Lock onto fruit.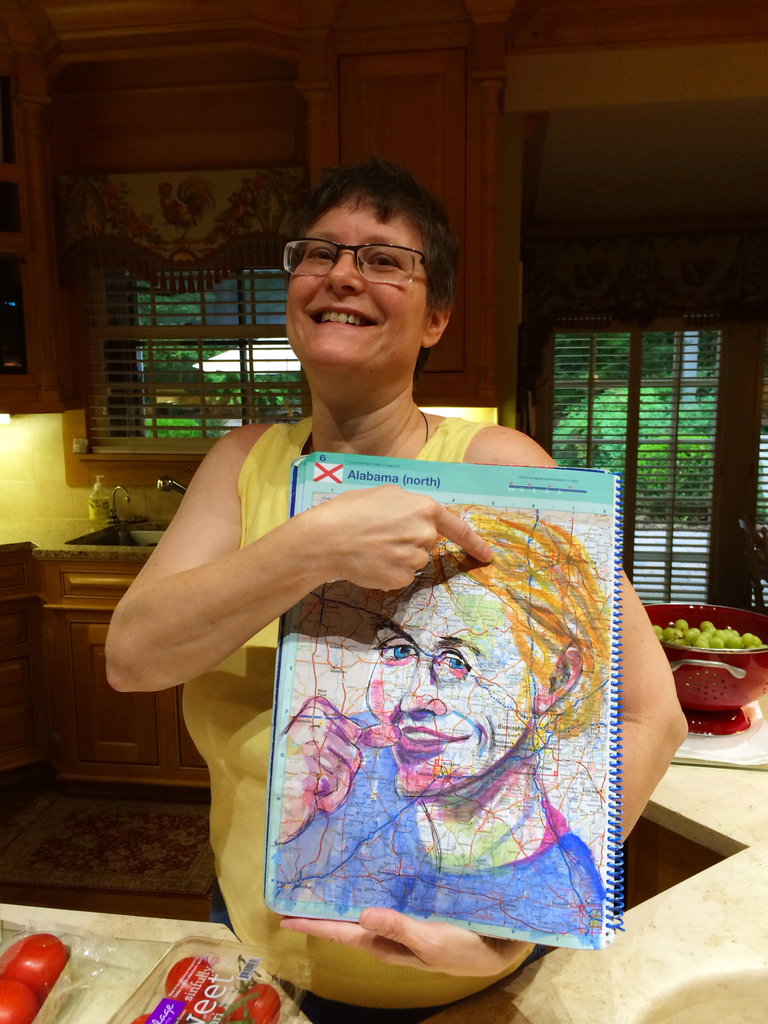
Locked: Rect(10, 932, 71, 985).
